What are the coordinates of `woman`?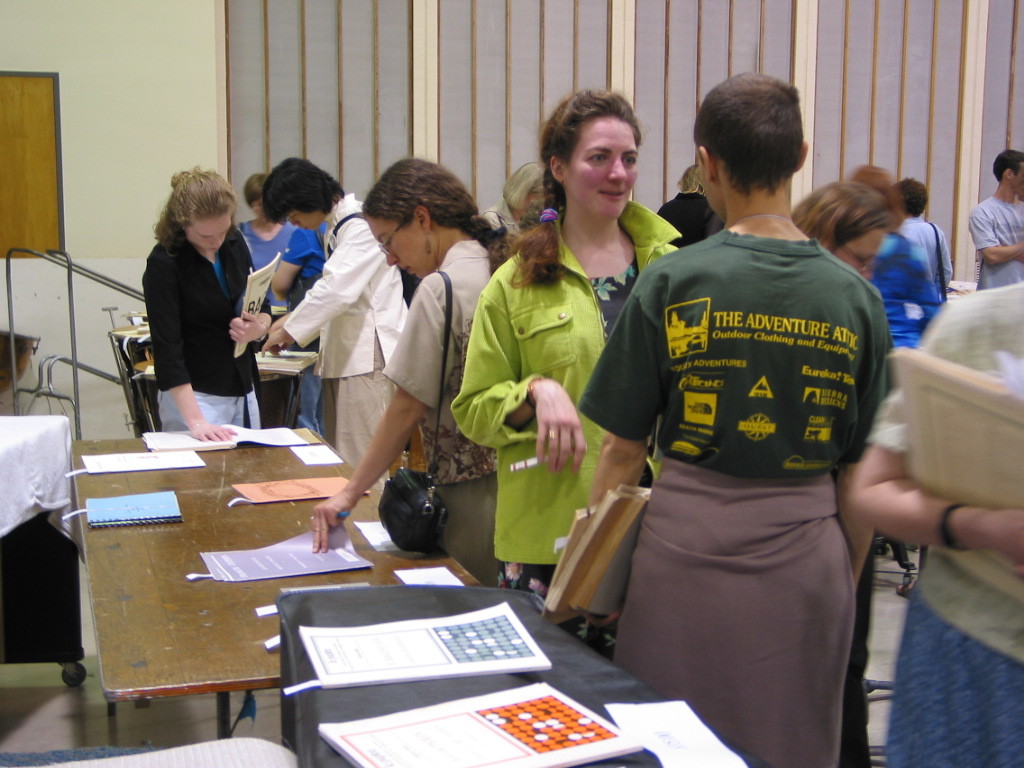
134 161 271 441.
